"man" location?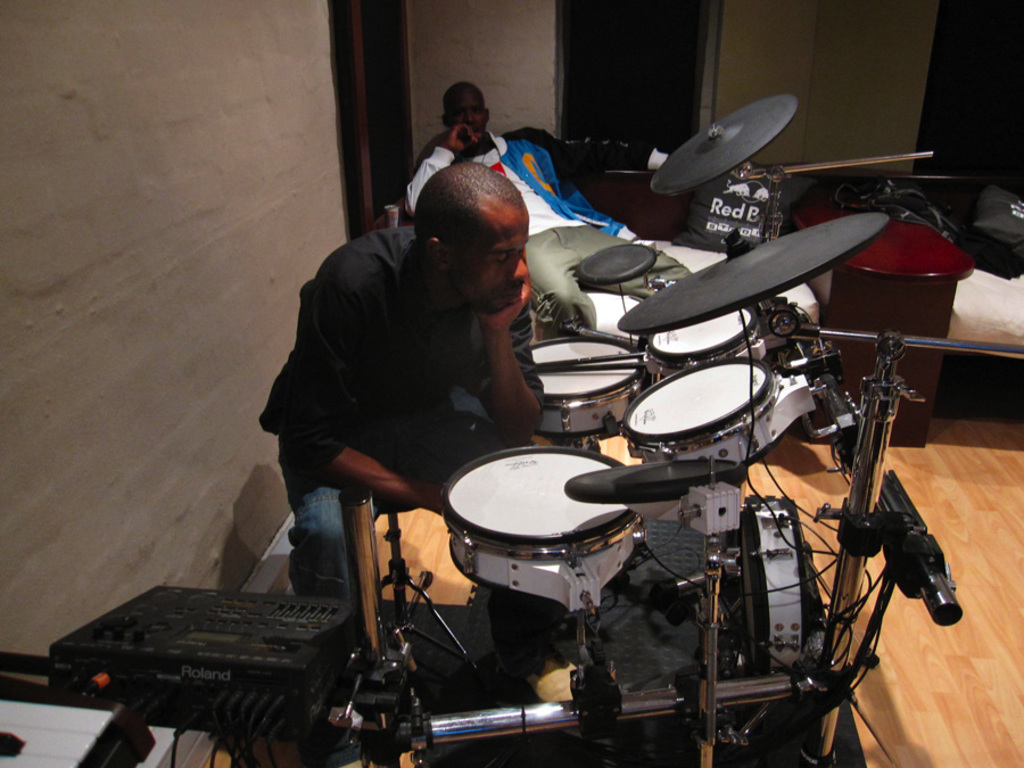
[x1=394, y1=82, x2=699, y2=340]
